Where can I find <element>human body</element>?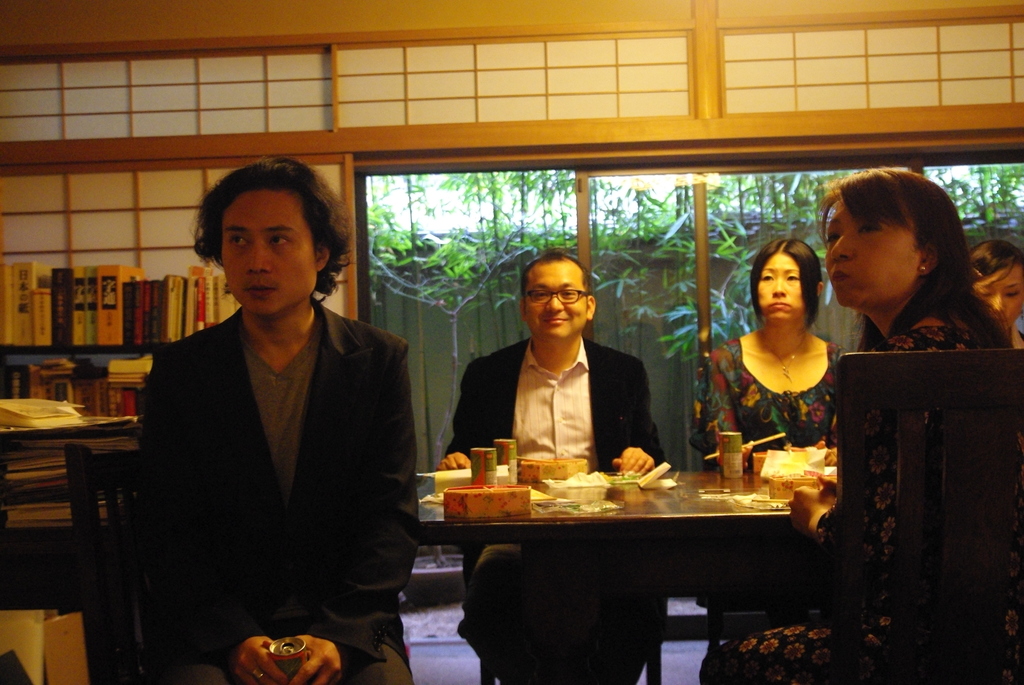
You can find it at select_region(692, 166, 1012, 678).
